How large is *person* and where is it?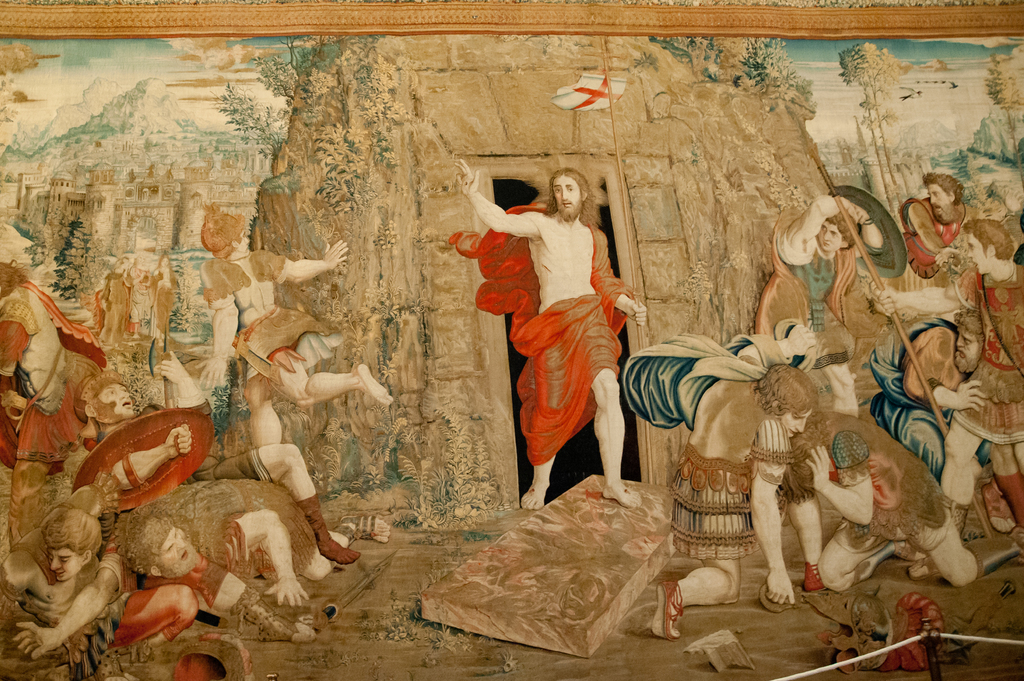
Bounding box: <box>11,499,356,662</box>.
